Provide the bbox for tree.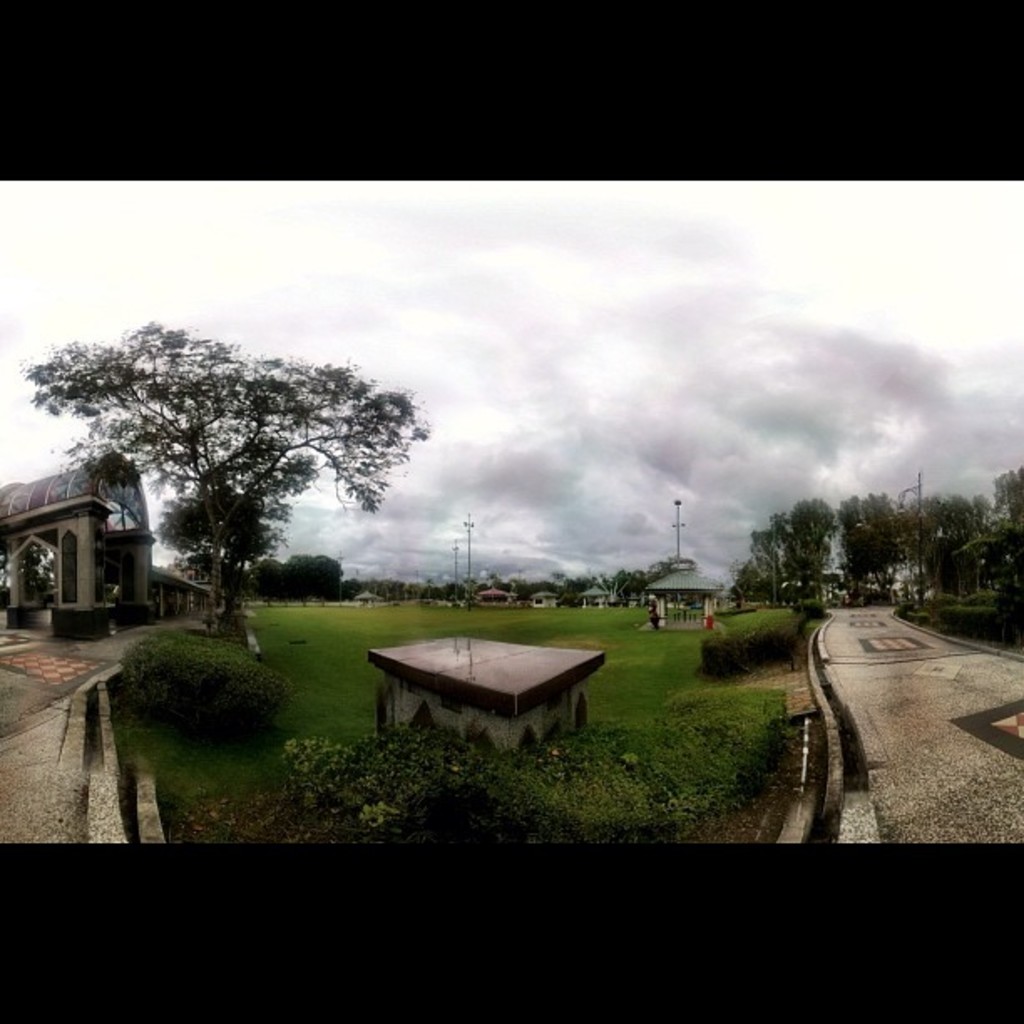
(left=745, top=525, right=788, bottom=612).
